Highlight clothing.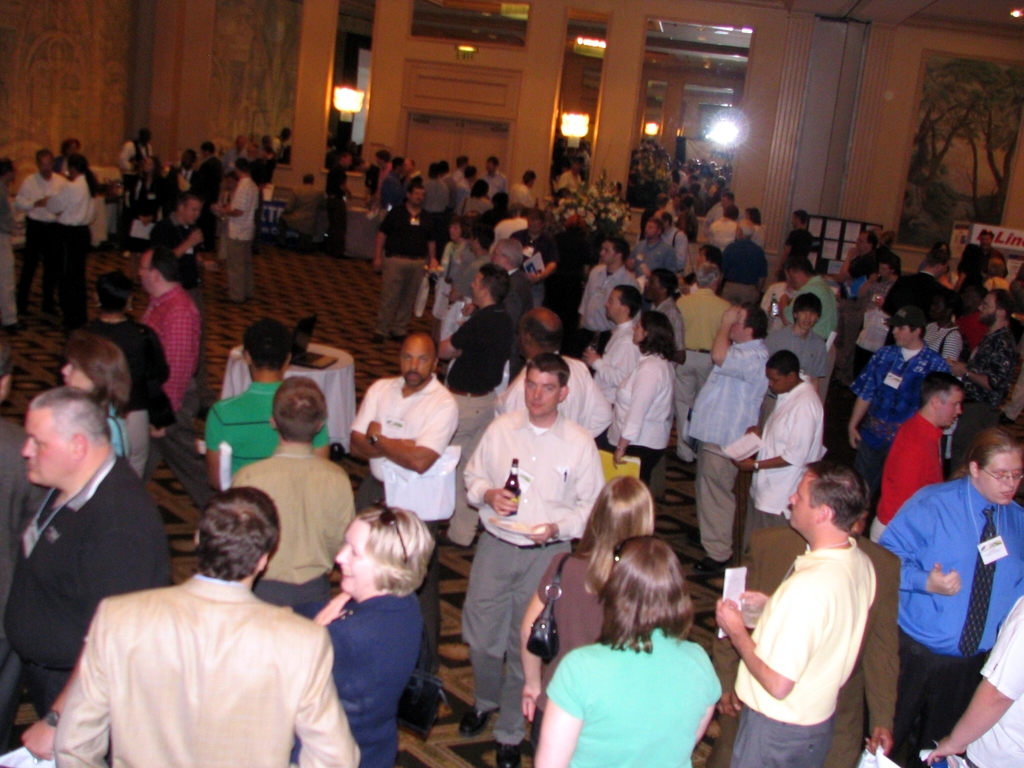
Highlighted region: bbox=[614, 355, 675, 483].
